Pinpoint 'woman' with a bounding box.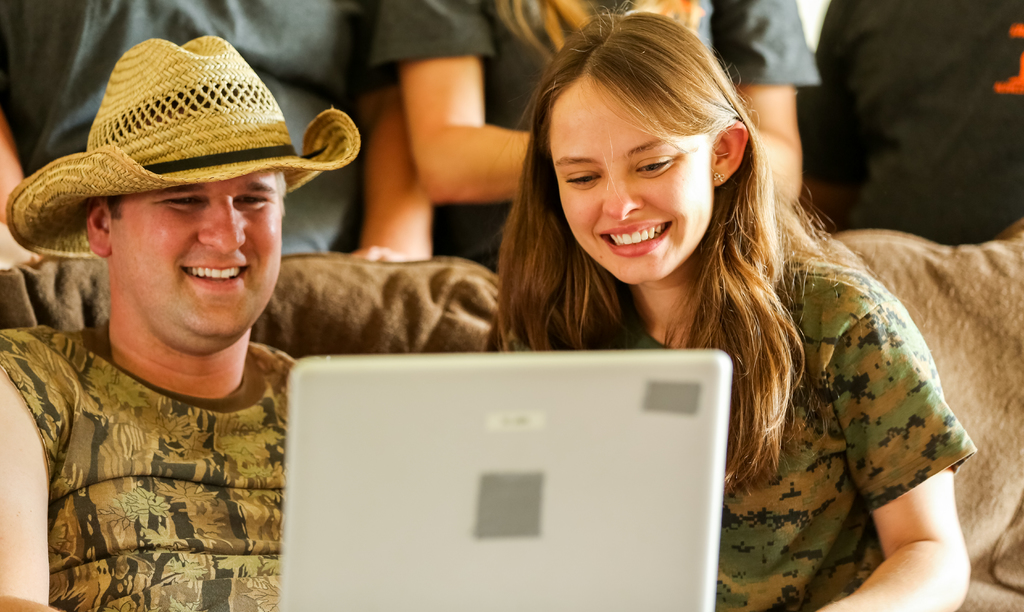
bbox=[369, 0, 826, 273].
